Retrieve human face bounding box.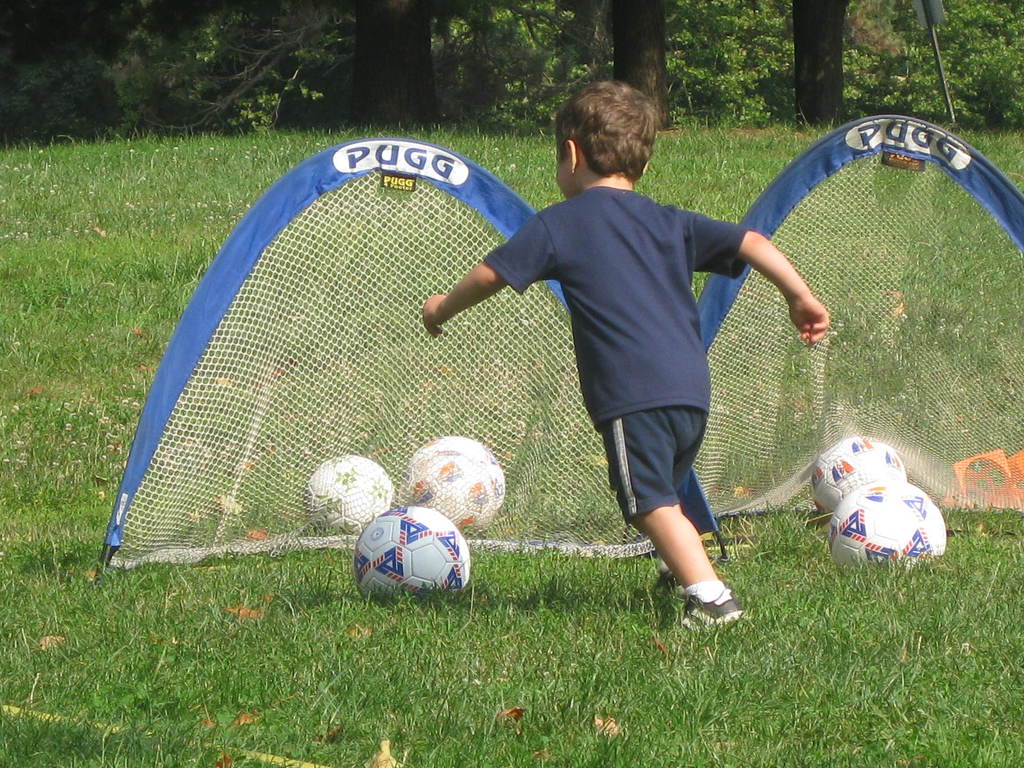
Bounding box: {"left": 551, "top": 144, "right": 573, "bottom": 193}.
